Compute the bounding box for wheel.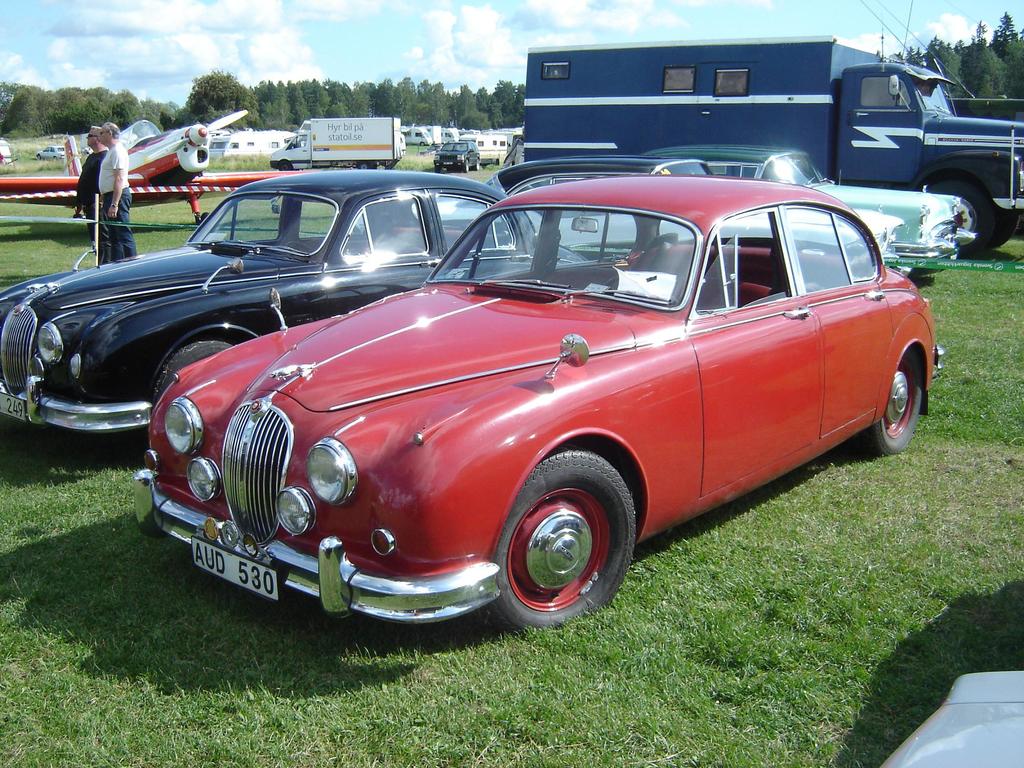
993, 207, 1023, 250.
